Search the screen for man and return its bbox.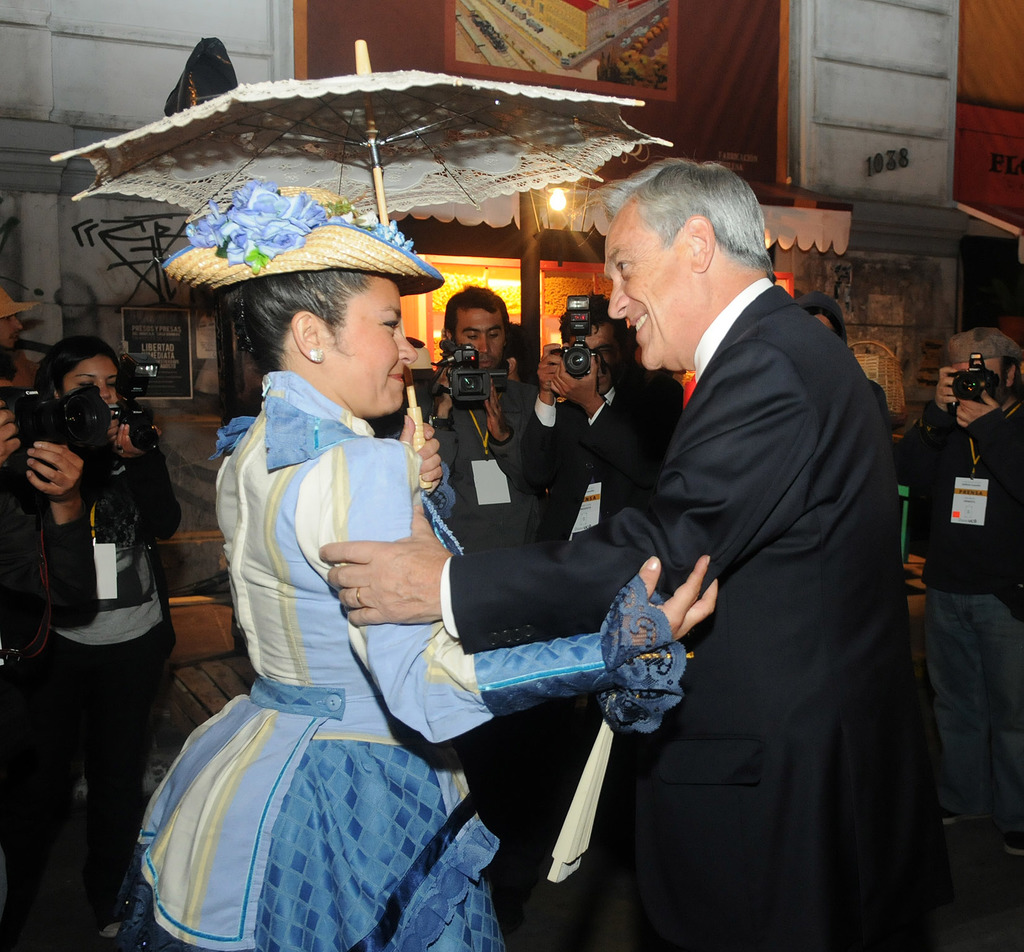
Found: <region>524, 291, 685, 565</region>.
